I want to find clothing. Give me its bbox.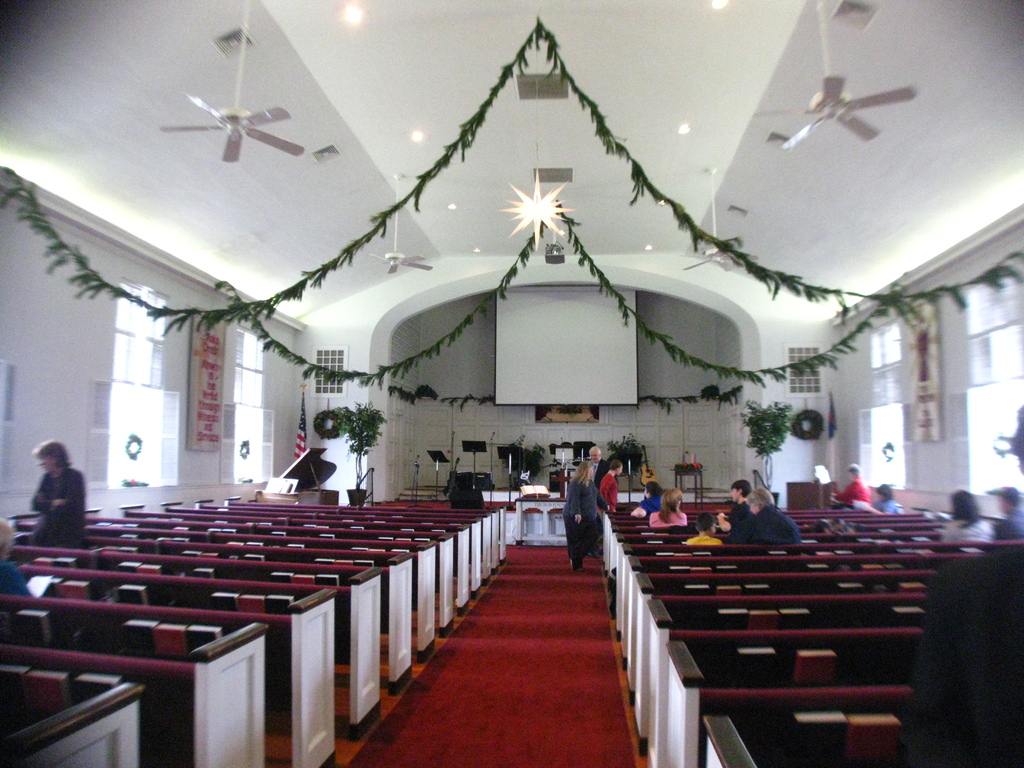
(x1=831, y1=477, x2=868, y2=504).
